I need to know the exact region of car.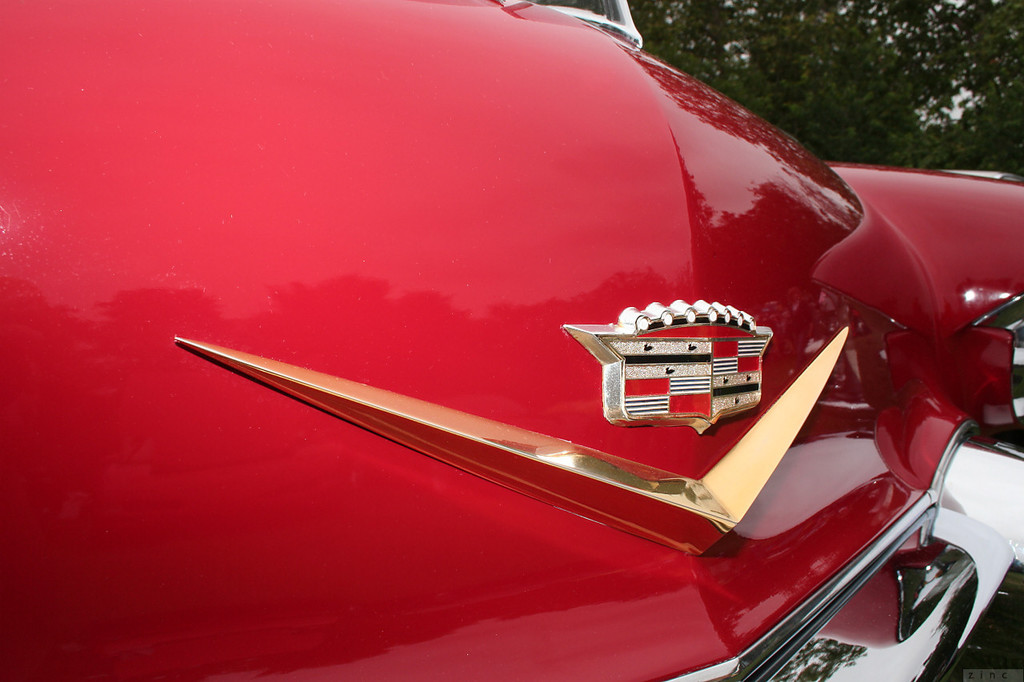
Region: region(0, 1, 1023, 681).
